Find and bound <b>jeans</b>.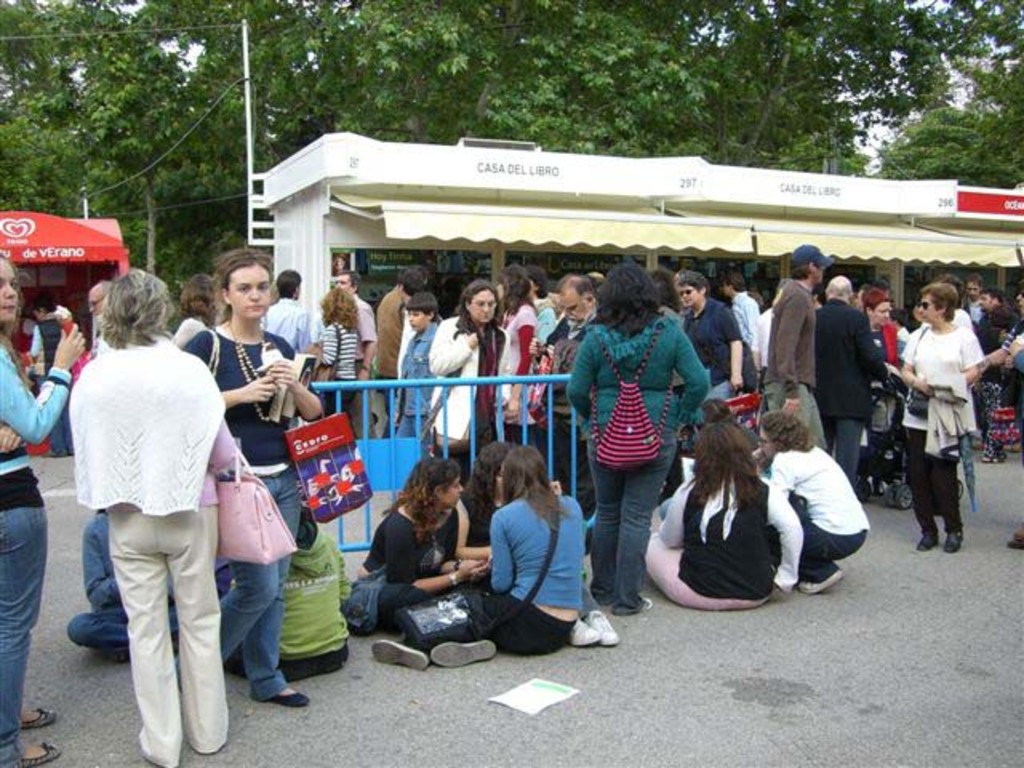
Bound: l=2, t=514, r=43, b=763.
